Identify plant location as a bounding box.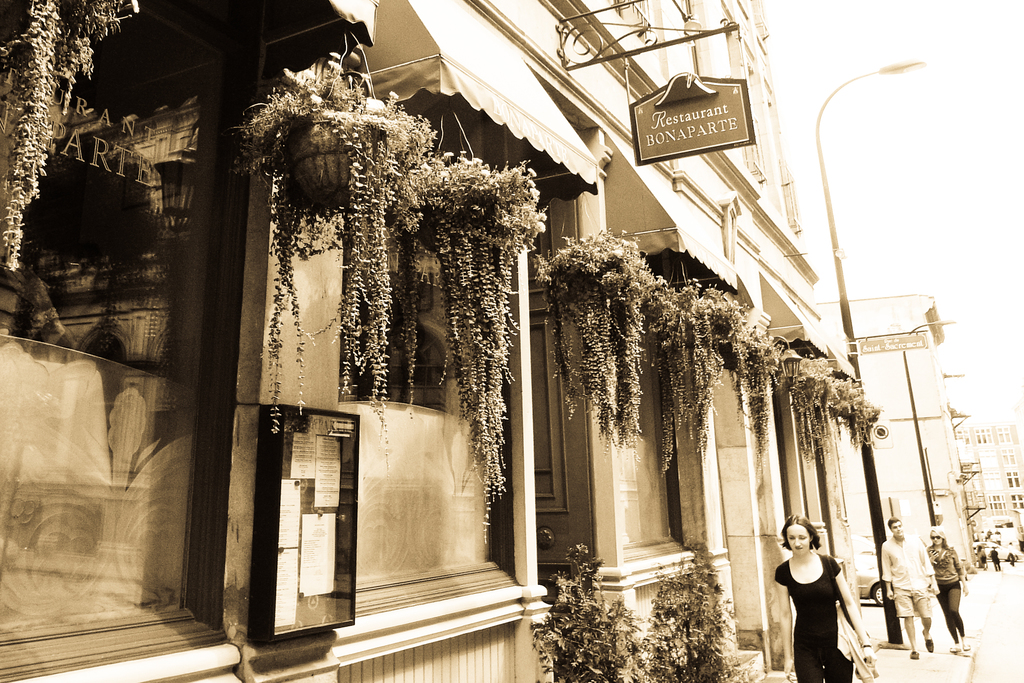
(0, 0, 144, 274).
